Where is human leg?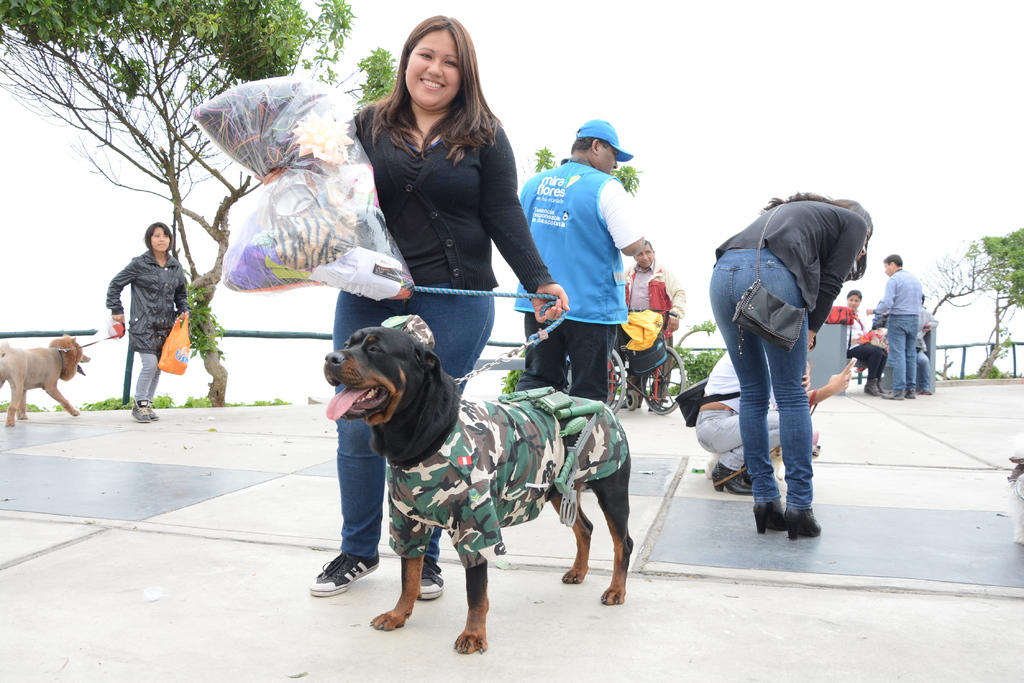
crop(299, 283, 403, 598).
